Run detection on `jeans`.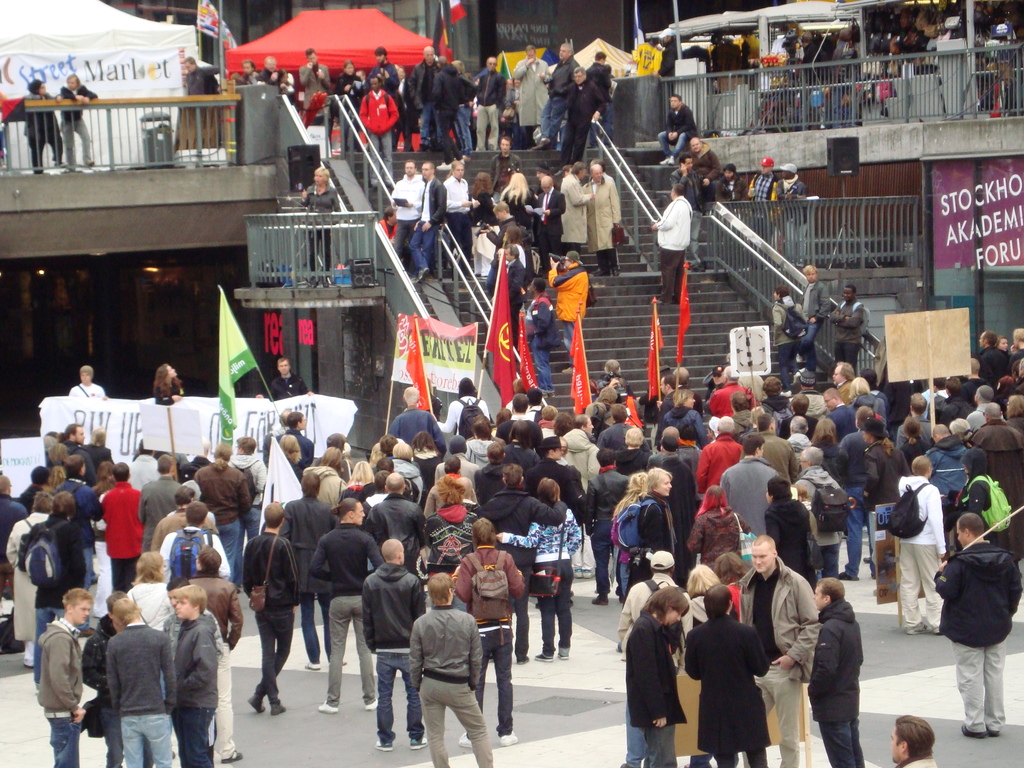
Result: rect(624, 703, 654, 767).
